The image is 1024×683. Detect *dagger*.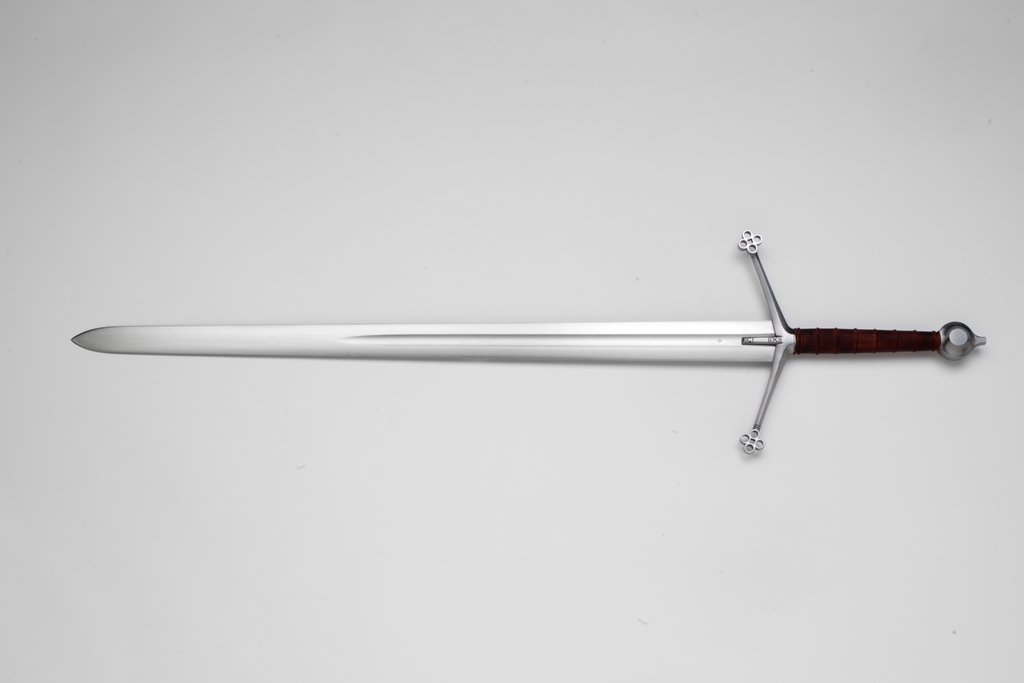
Detection: (71,230,989,454).
